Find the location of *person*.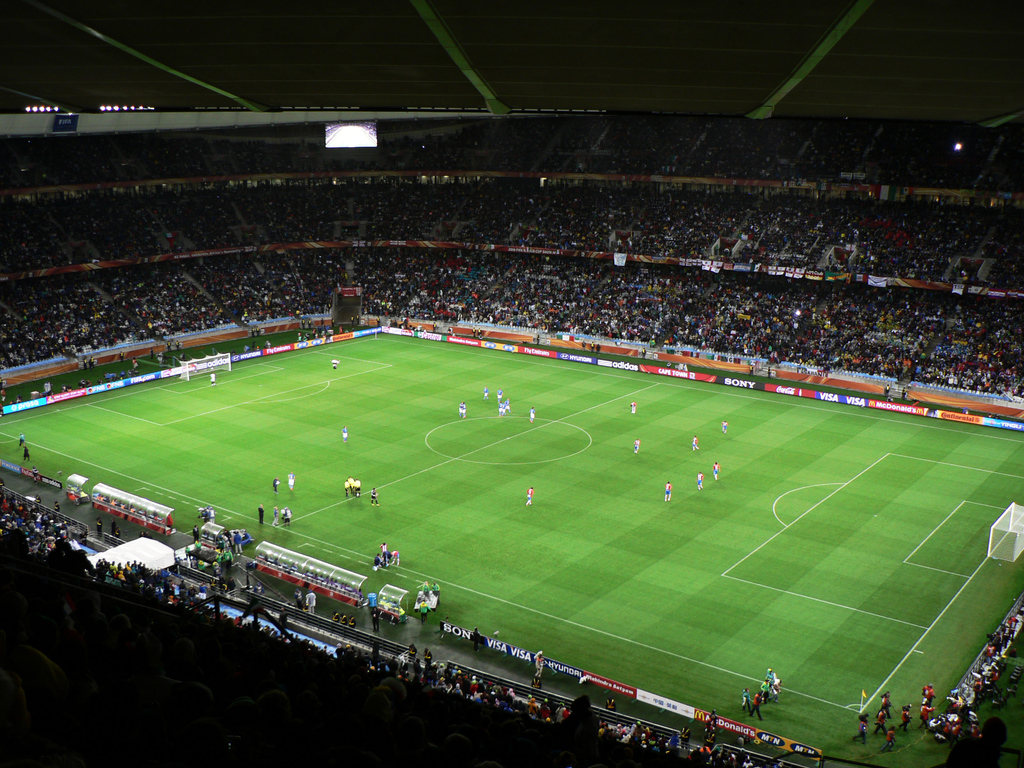
Location: (526,487,536,510).
